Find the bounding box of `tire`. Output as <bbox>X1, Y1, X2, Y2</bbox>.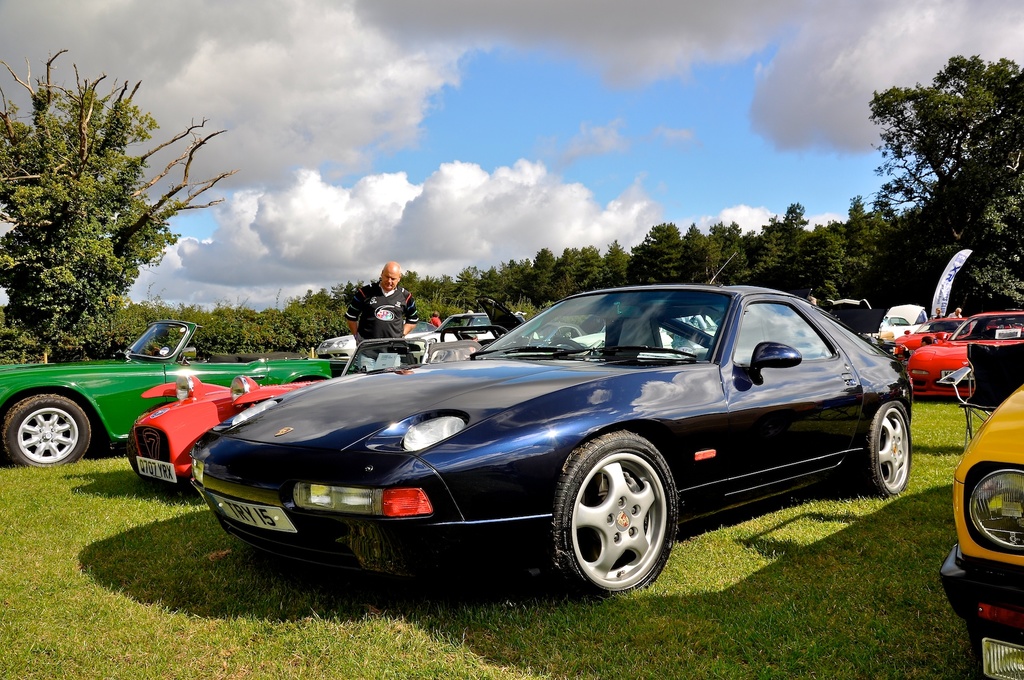
<bbox>540, 429, 678, 600</bbox>.
